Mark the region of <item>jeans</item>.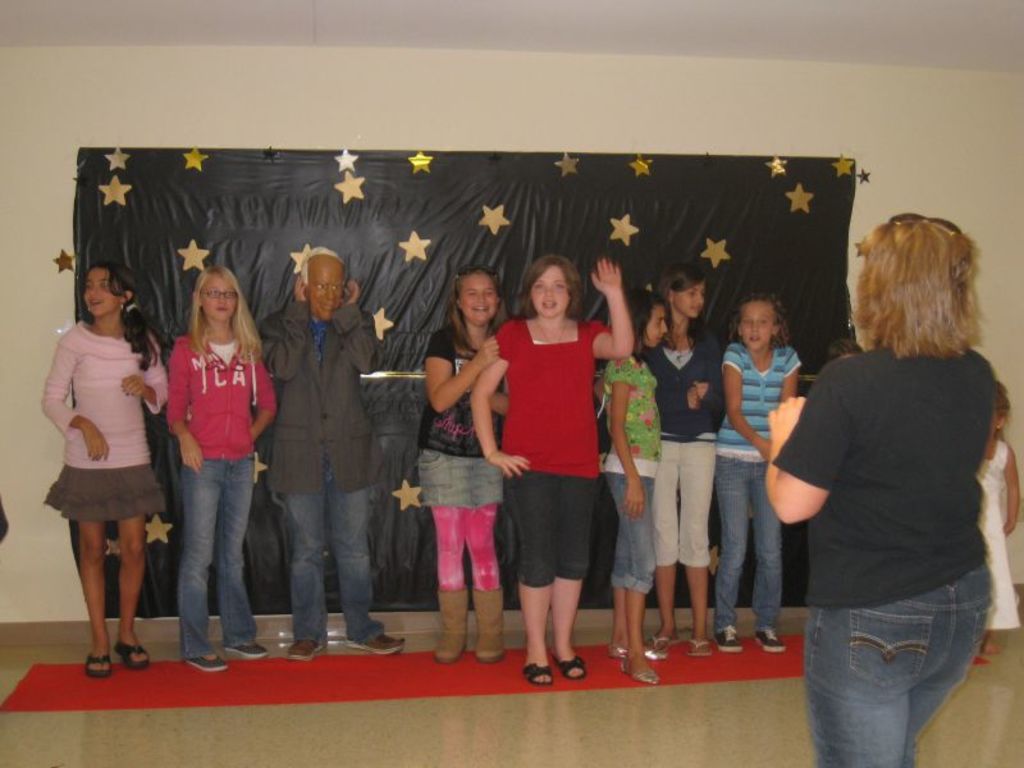
Region: select_region(497, 470, 594, 585).
